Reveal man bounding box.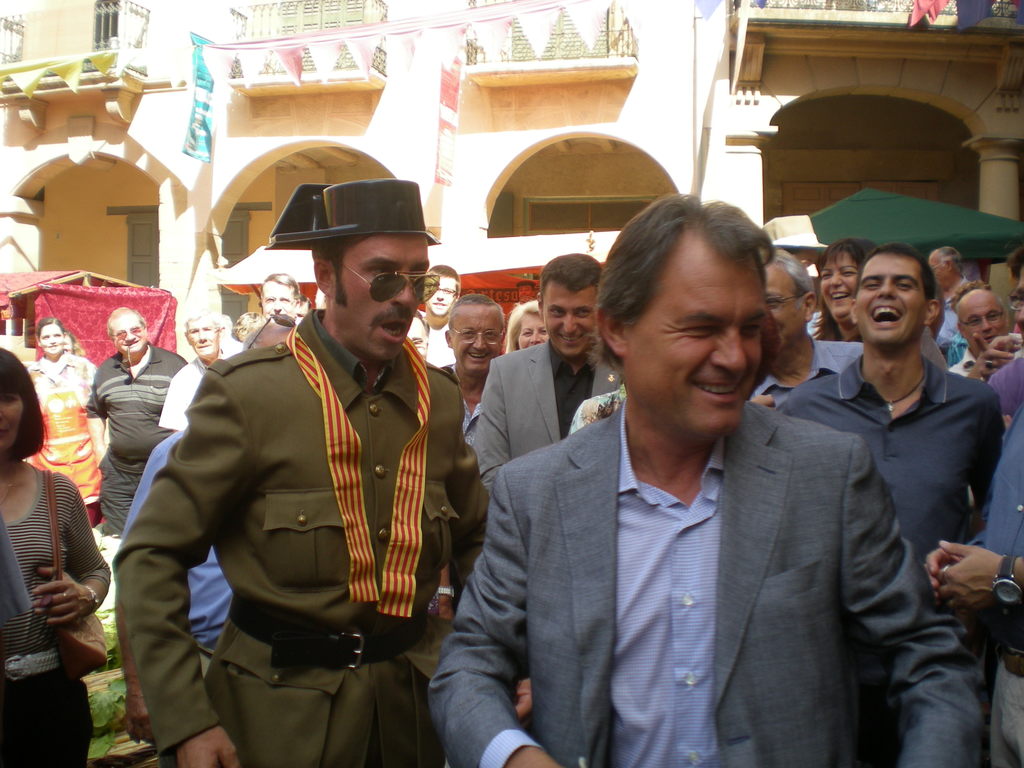
Revealed: left=461, top=205, right=894, bottom=767.
